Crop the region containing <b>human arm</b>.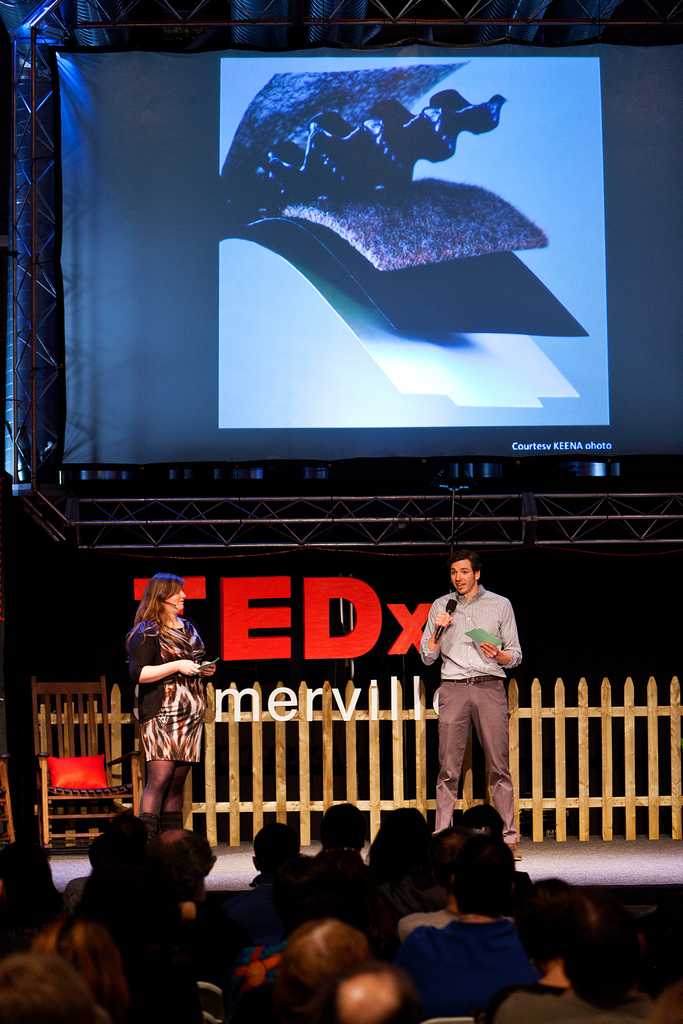
Crop region: region(479, 605, 520, 666).
